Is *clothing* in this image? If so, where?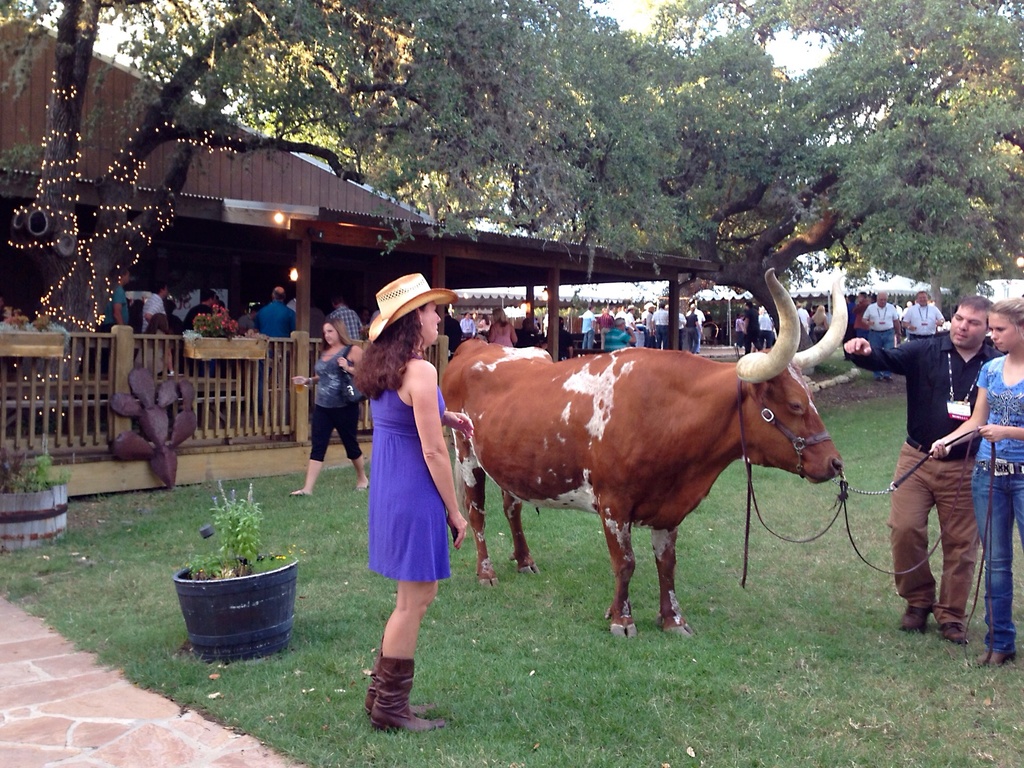
Yes, at pyautogui.locateOnScreen(486, 319, 512, 346).
